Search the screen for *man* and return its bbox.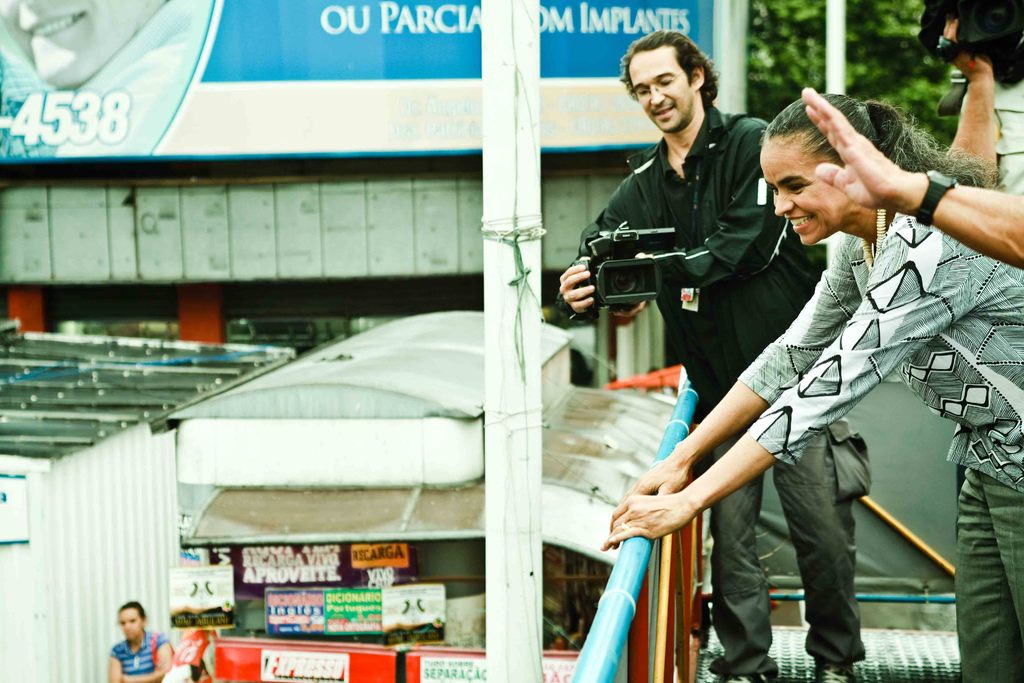
Found: [left=501, top=31, right=911, bottom=666].
